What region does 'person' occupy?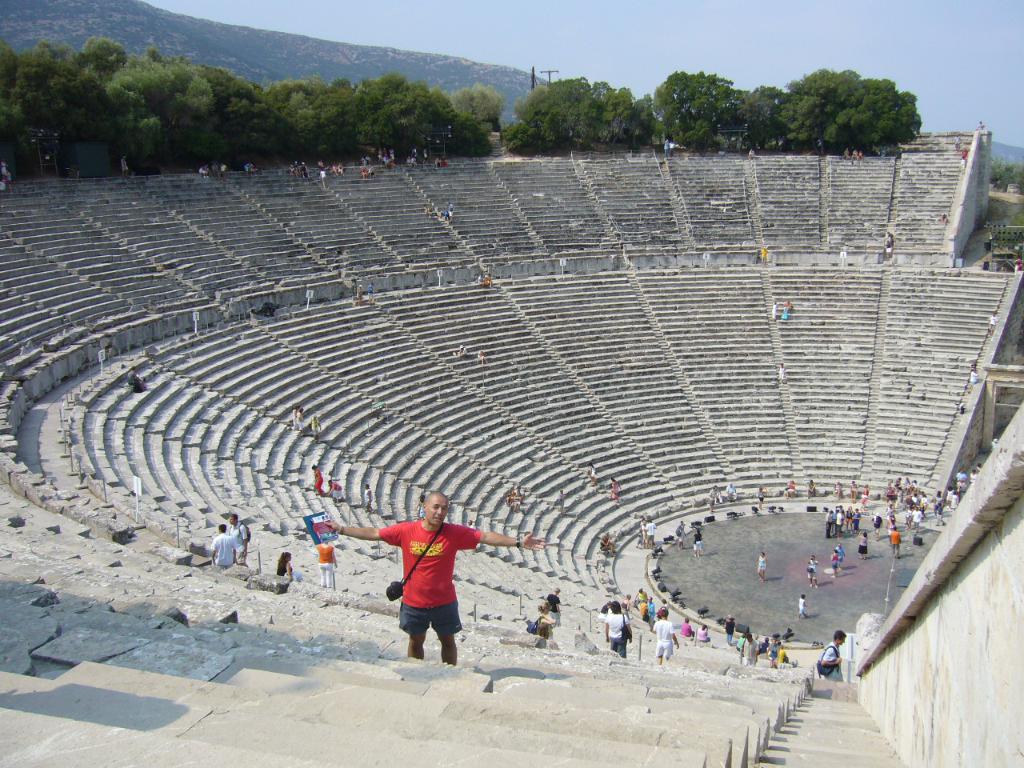
(725,614,733,639).
